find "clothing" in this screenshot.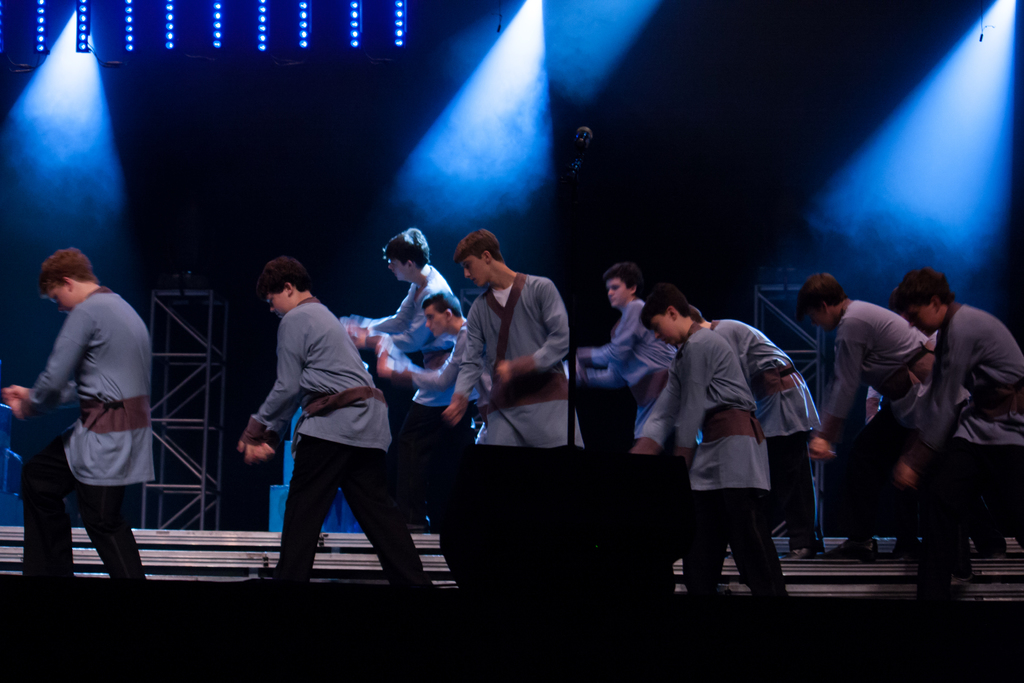
The bounding box for "clothing" is box=[703, 313, 814, 548].
